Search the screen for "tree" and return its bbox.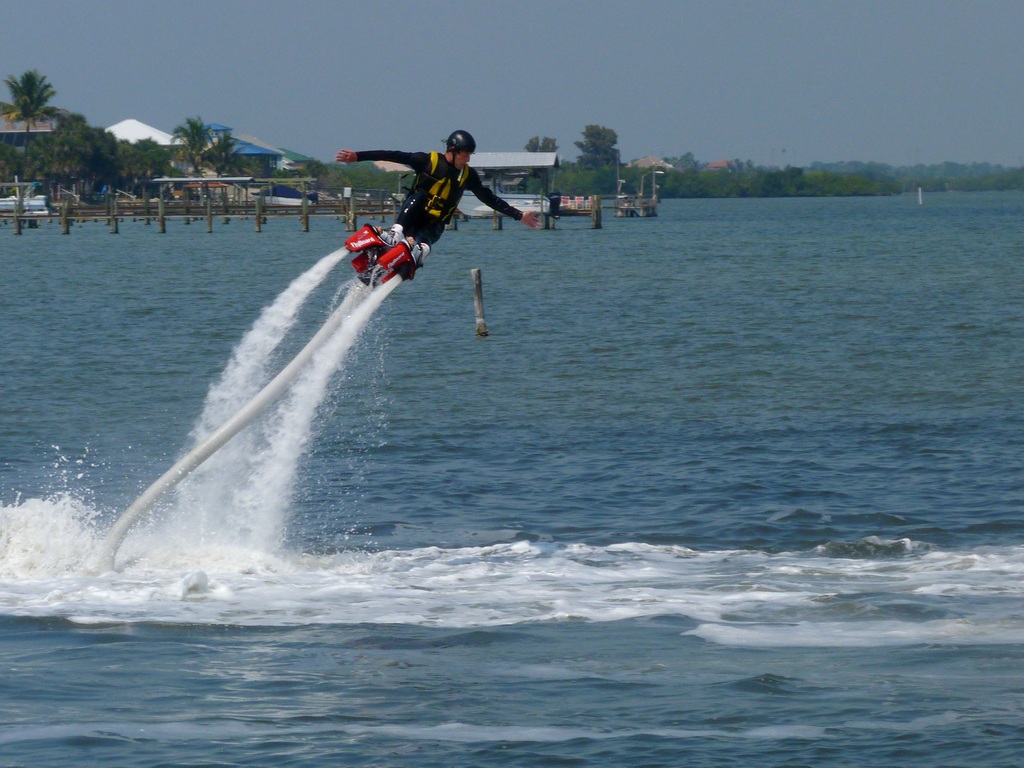
Found: select_region(248, 159, 271, 176).
